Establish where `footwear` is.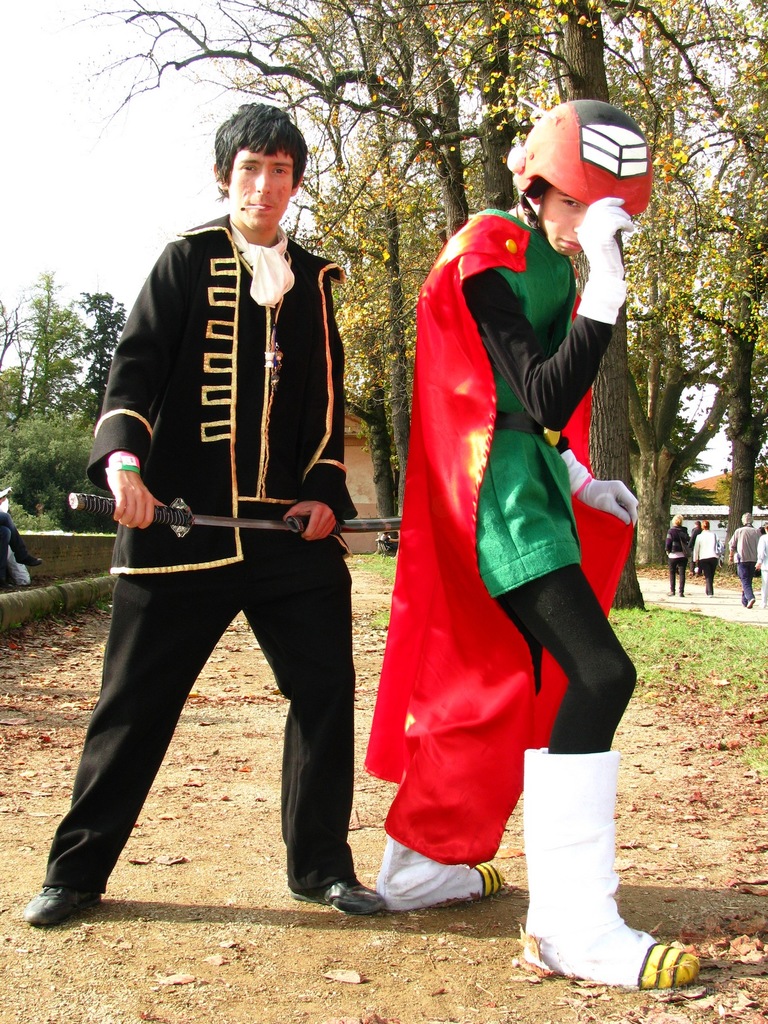
Established at <region>666, 588, 671, 590</region>.
